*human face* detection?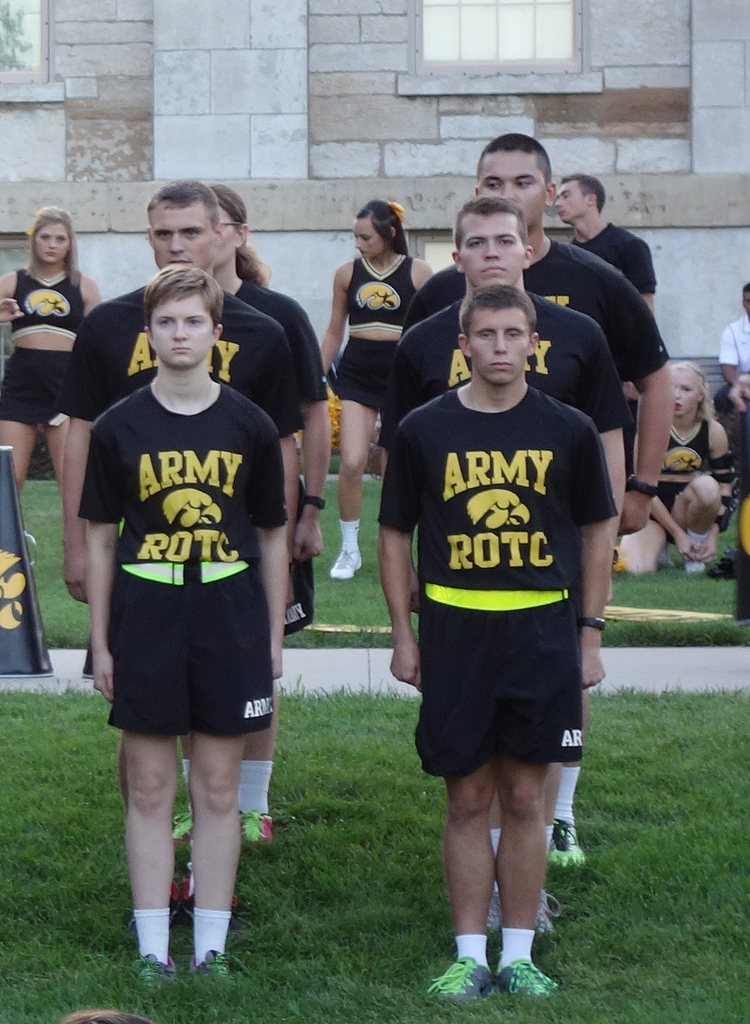
674/375/702/415
